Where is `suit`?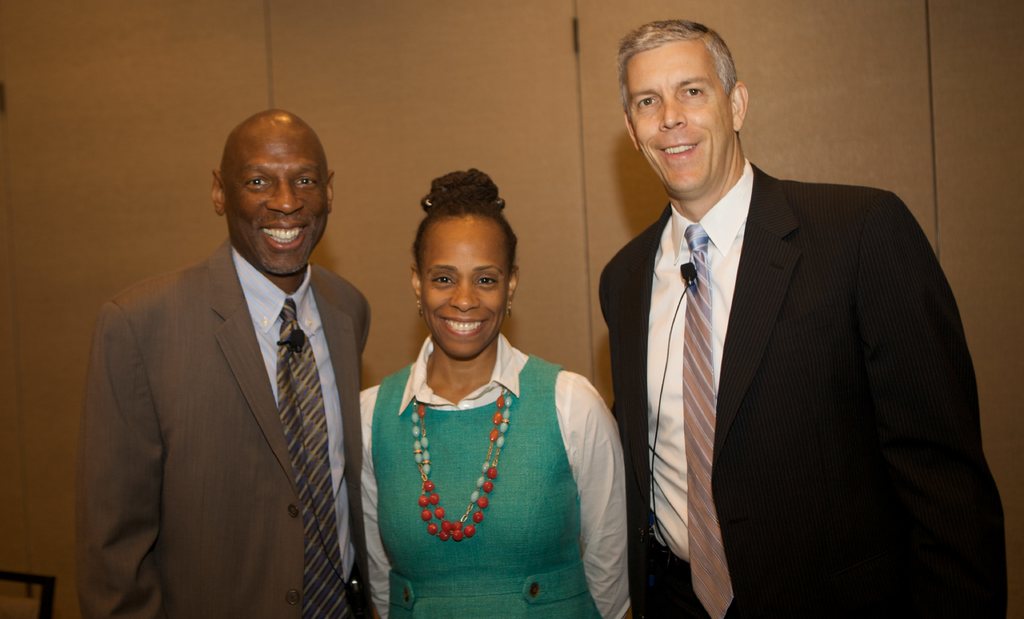
75, 236, 375, 618.
